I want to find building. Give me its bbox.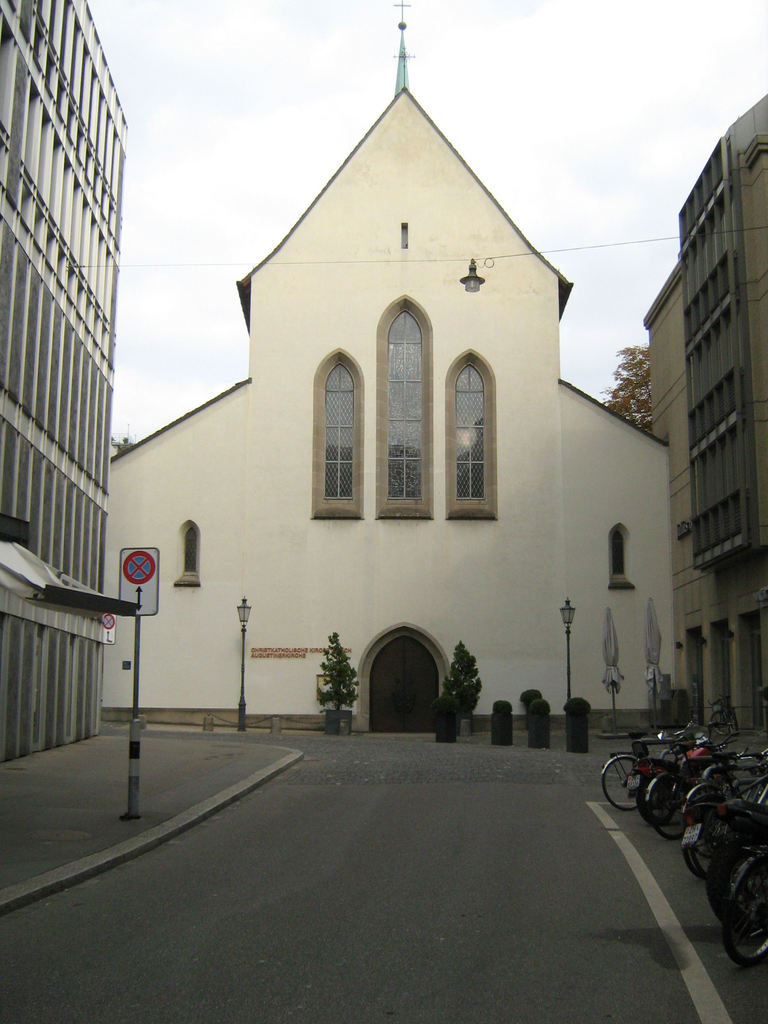
[644, 97, 767, 739].
